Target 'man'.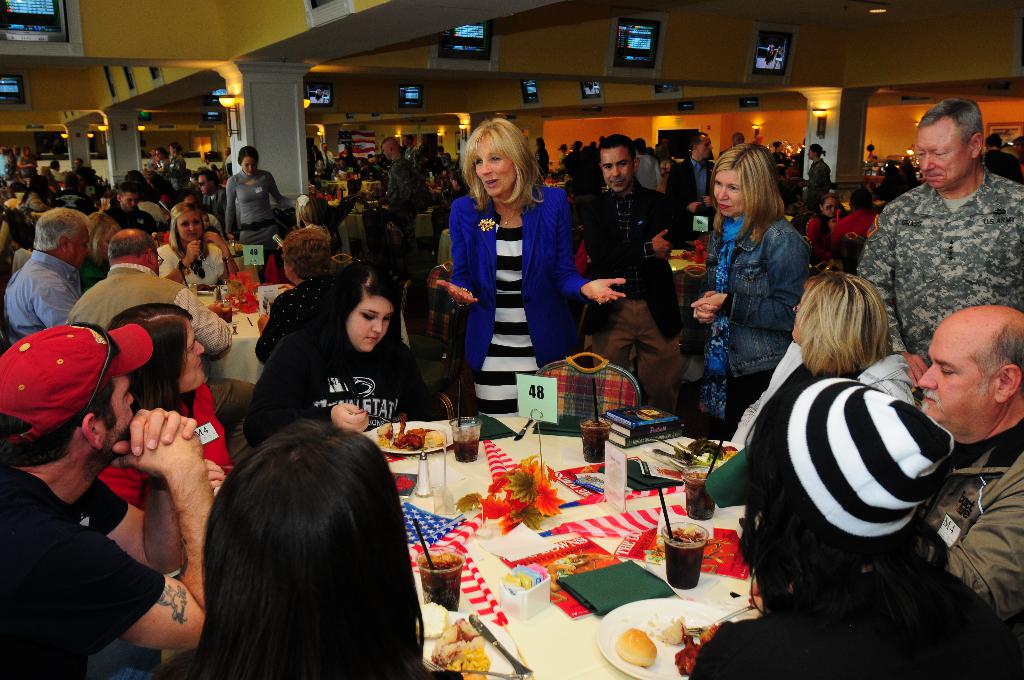
Target region: <region>106, 182, 159, 234</region>.
